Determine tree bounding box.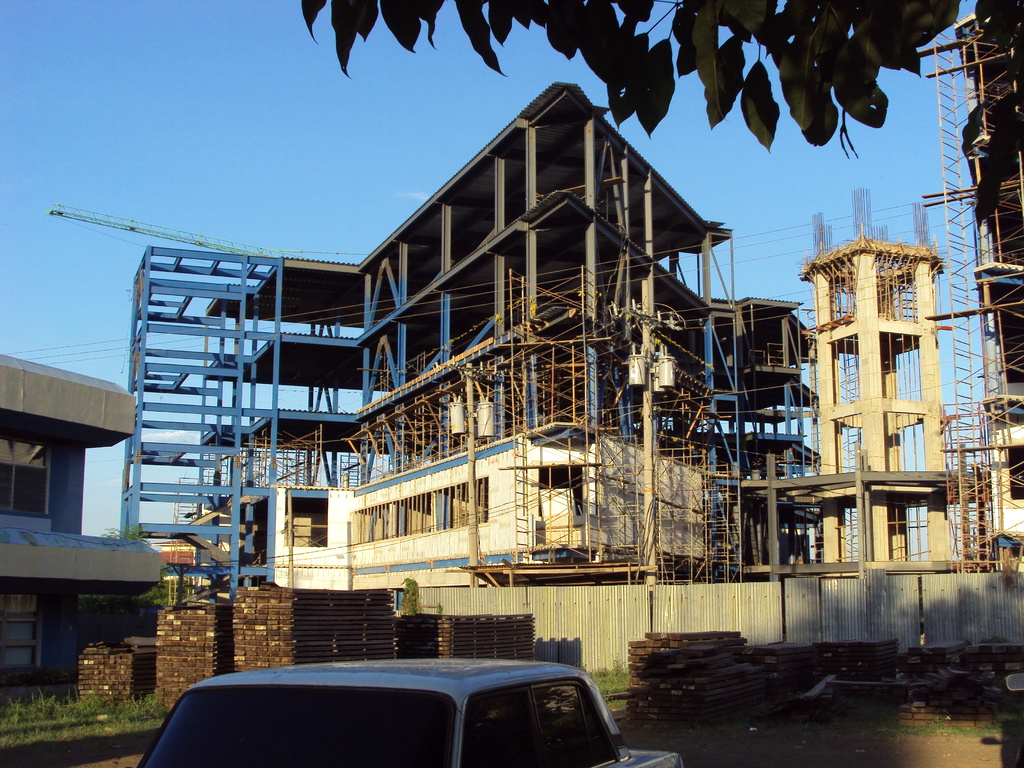
Determined: box(302, 0, 957, 161).
